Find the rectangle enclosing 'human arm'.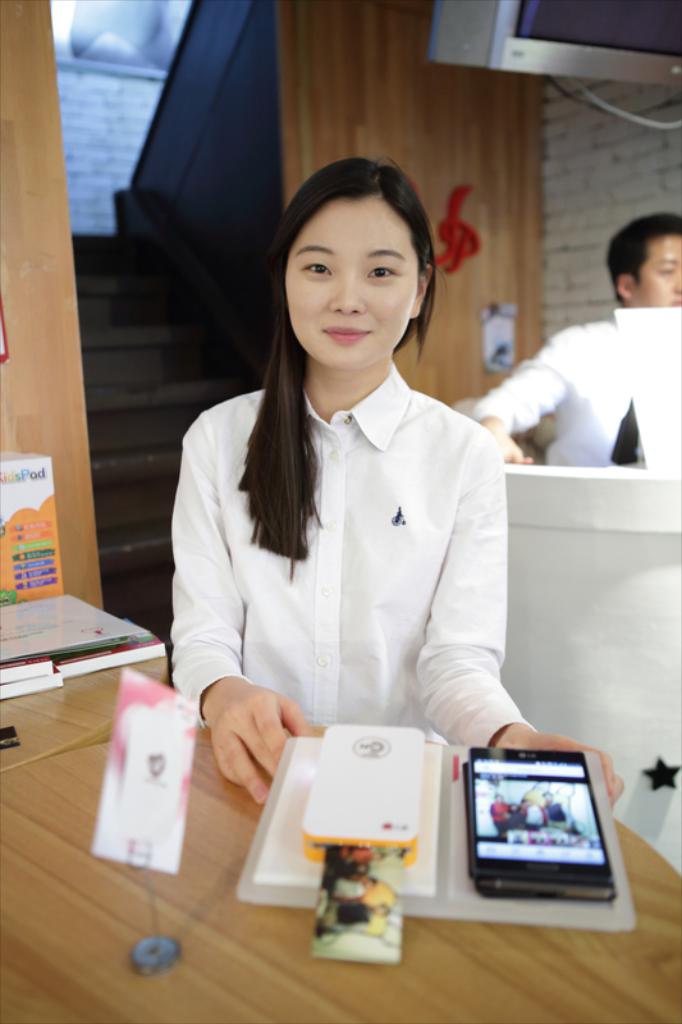
select_region(416, 426, 628, 785).
